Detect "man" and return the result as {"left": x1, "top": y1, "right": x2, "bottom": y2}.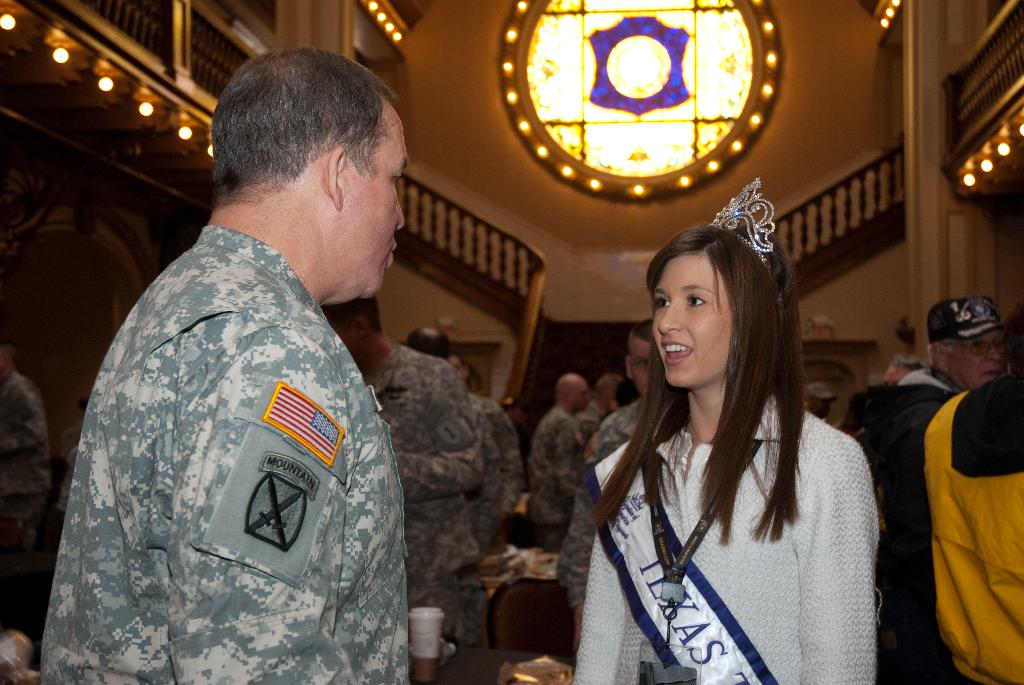
{"left": 871, "top": 295, "right": 1004, "bottom": 684}.
